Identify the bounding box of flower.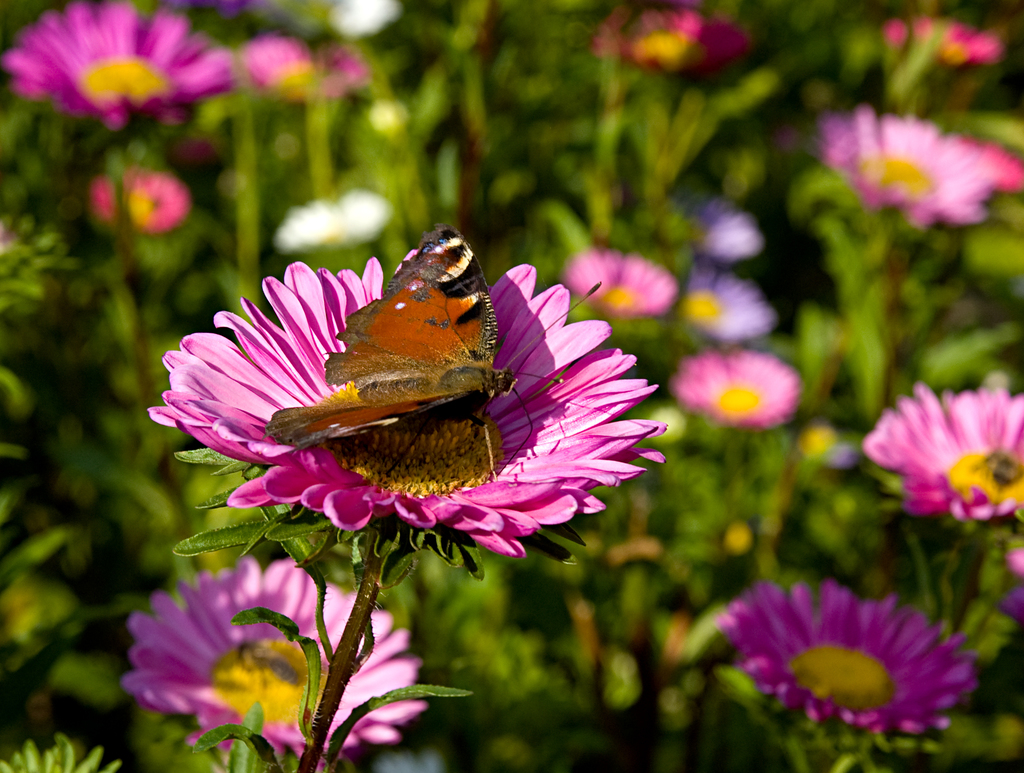
box(150, 230, 650, 597).
